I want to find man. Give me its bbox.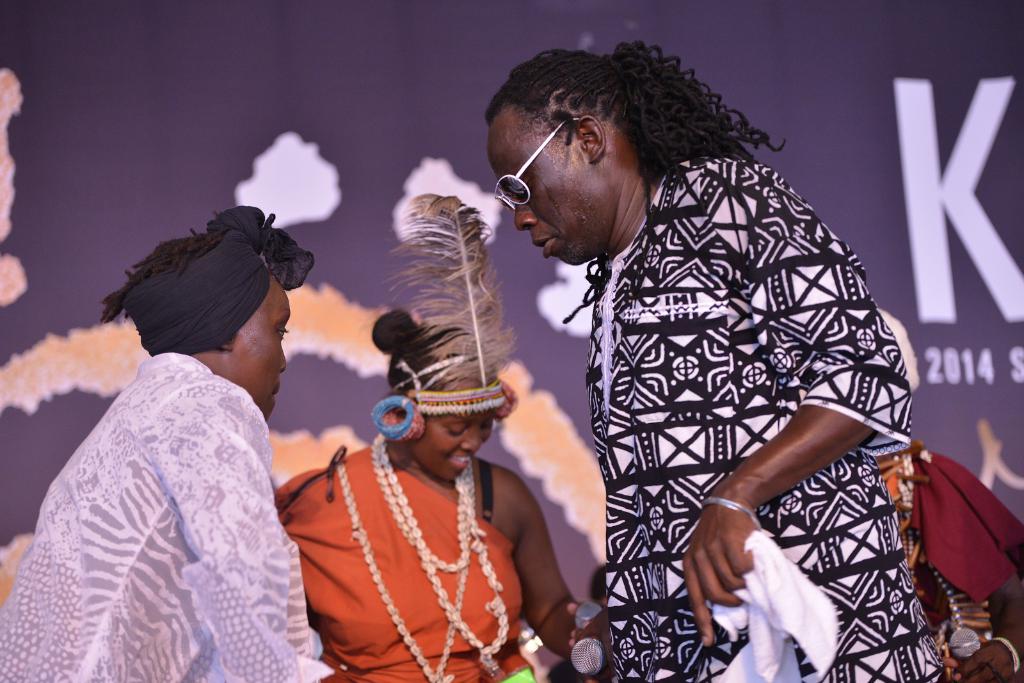
488, 34, 943, 682.
